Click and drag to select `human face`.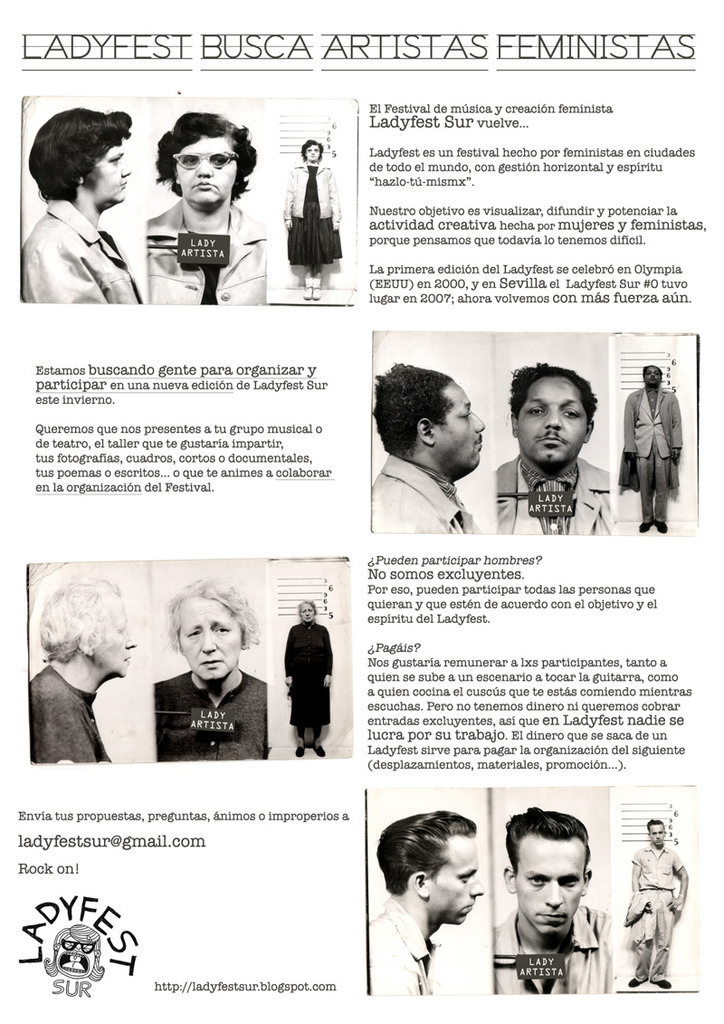
Selection: (left=438, top=379, right=486, bottom=475).
